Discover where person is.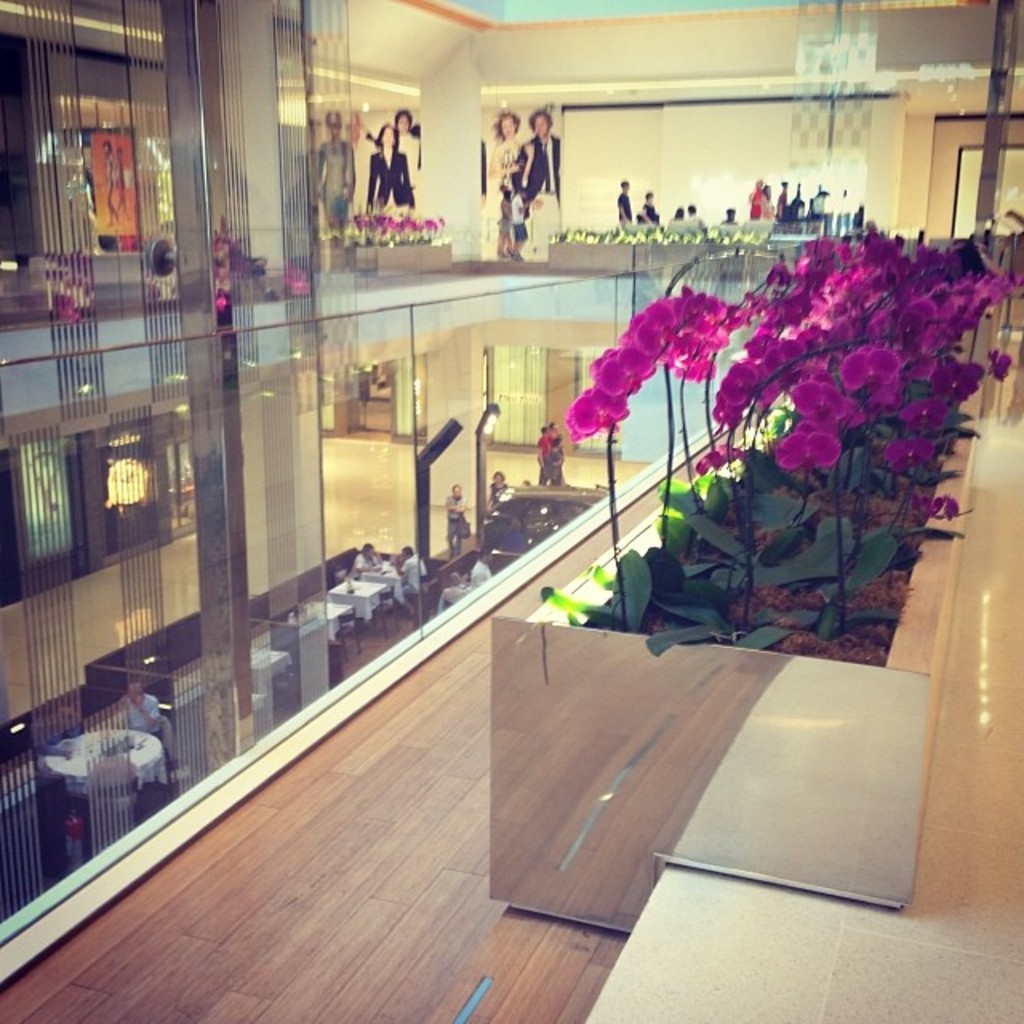
Discovered at pyautogui.locateOnScreen(104, 144, 123, 224).
